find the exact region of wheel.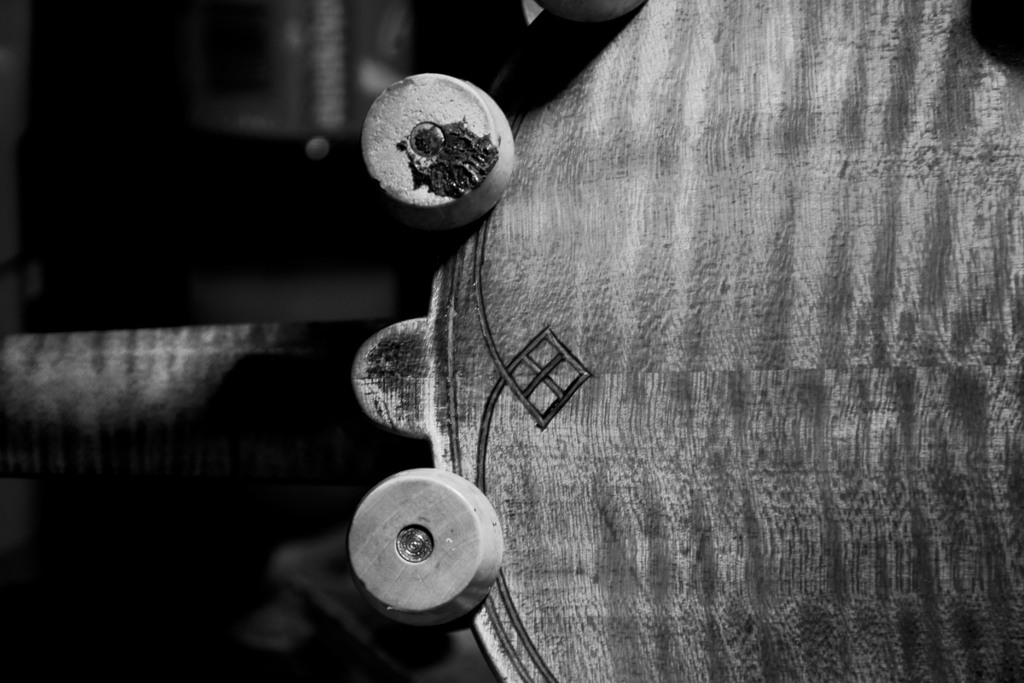
Exact region: detection(343, 465, 501, 629).
